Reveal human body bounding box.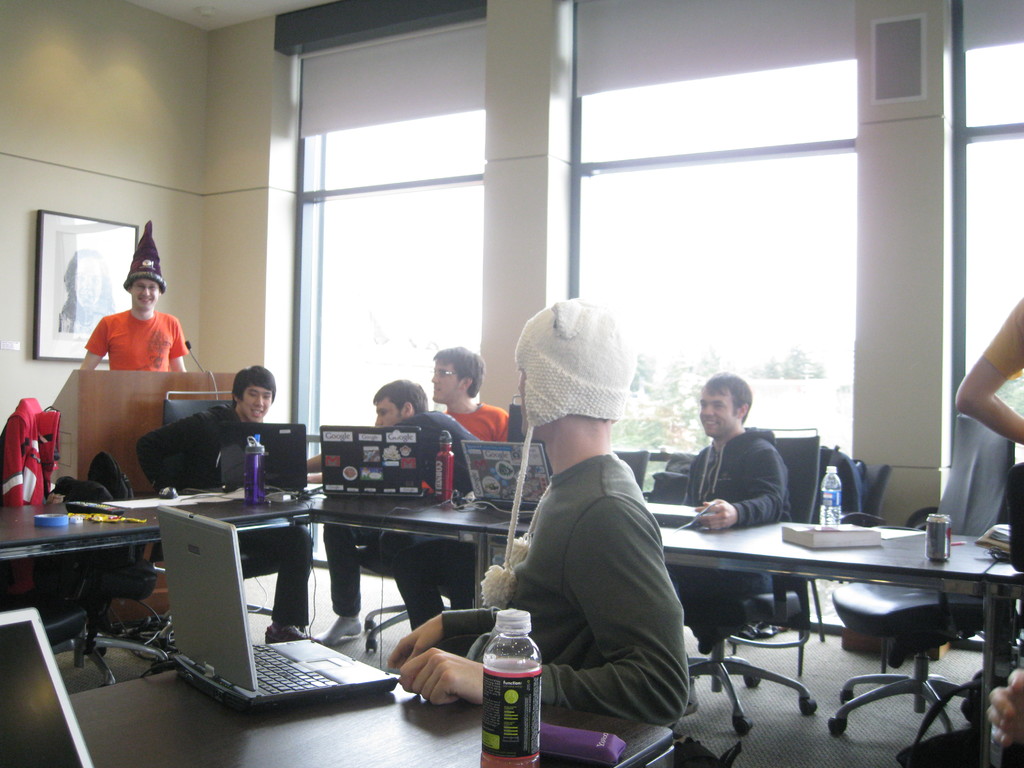
Revealed: <region>952, 298, 1023, 448</region>.
